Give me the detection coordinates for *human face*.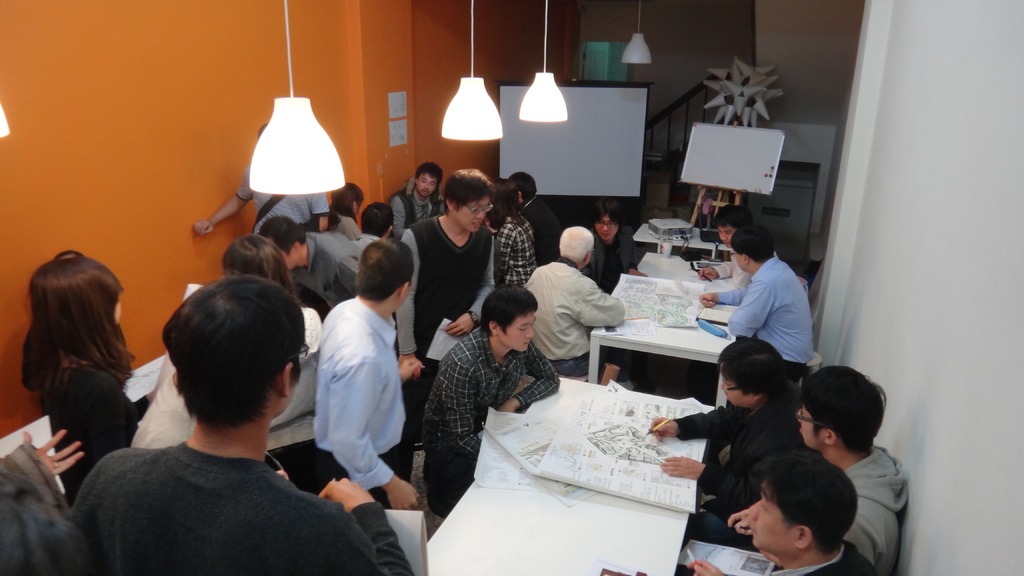
595 217 619 243.
